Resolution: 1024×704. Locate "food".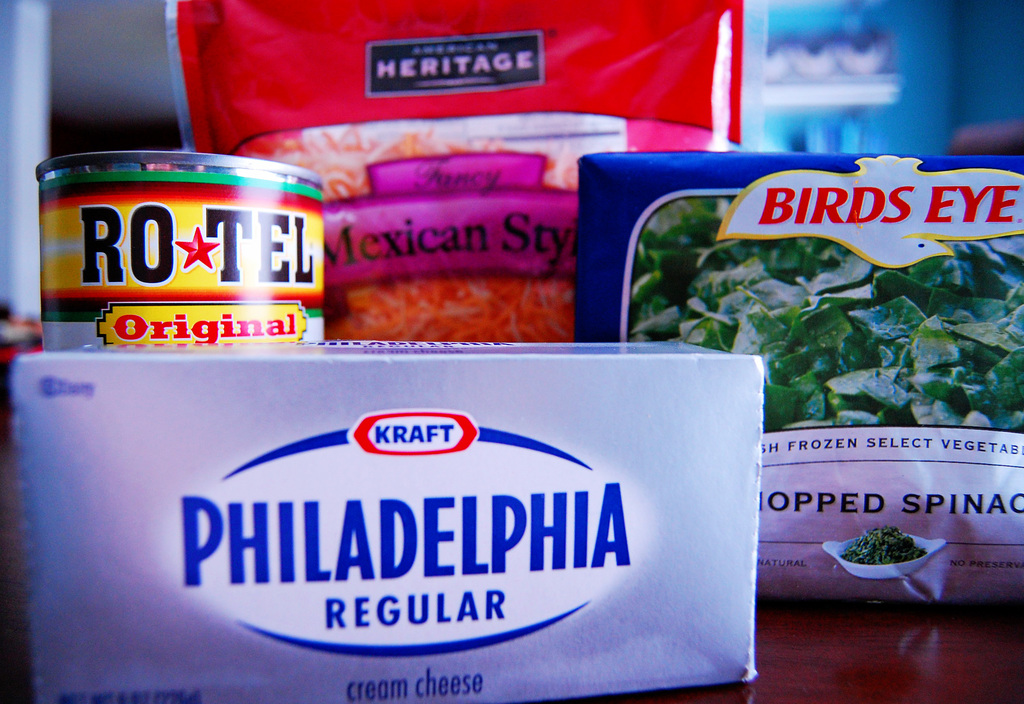
bbox=[164, 0, 744, 341].
